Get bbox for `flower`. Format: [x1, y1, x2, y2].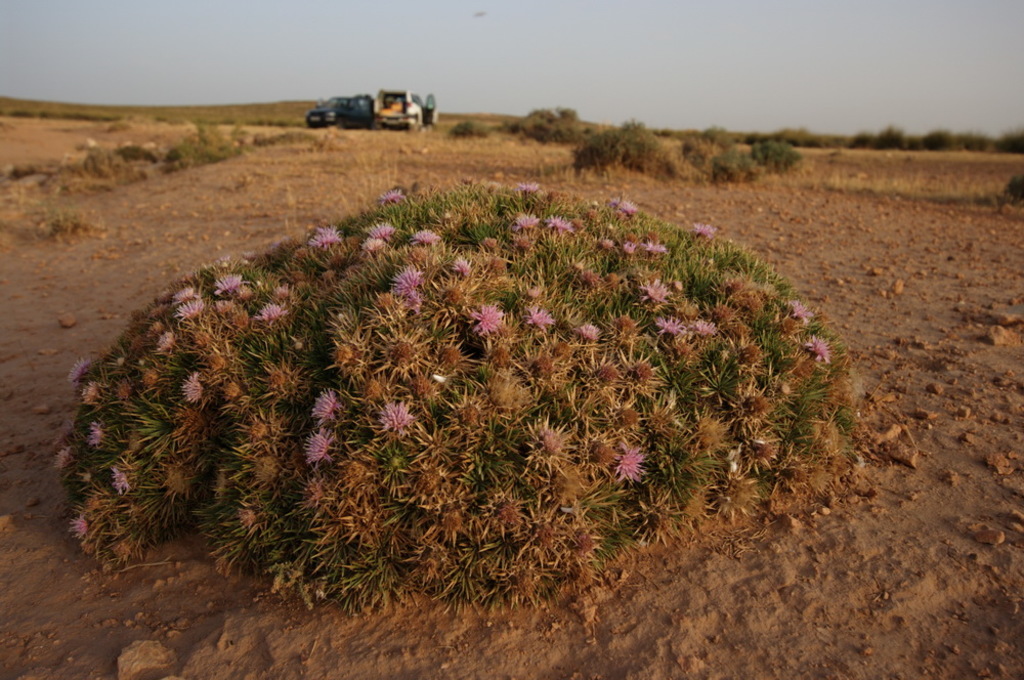
[68, 508, 90, 545].
